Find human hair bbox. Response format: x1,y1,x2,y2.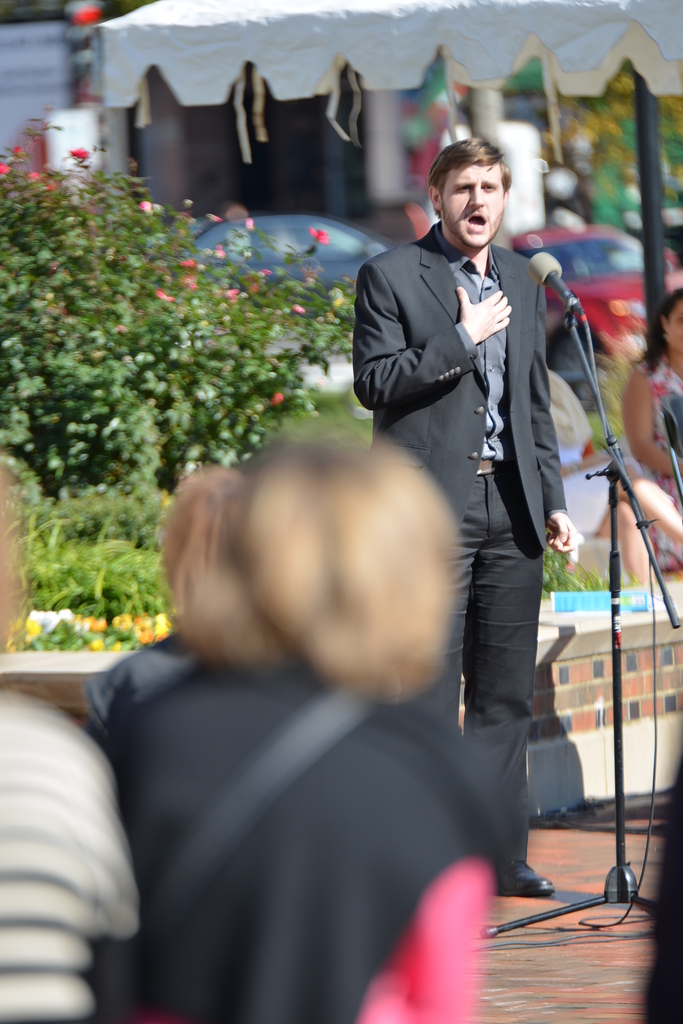
164,454,256,615.
